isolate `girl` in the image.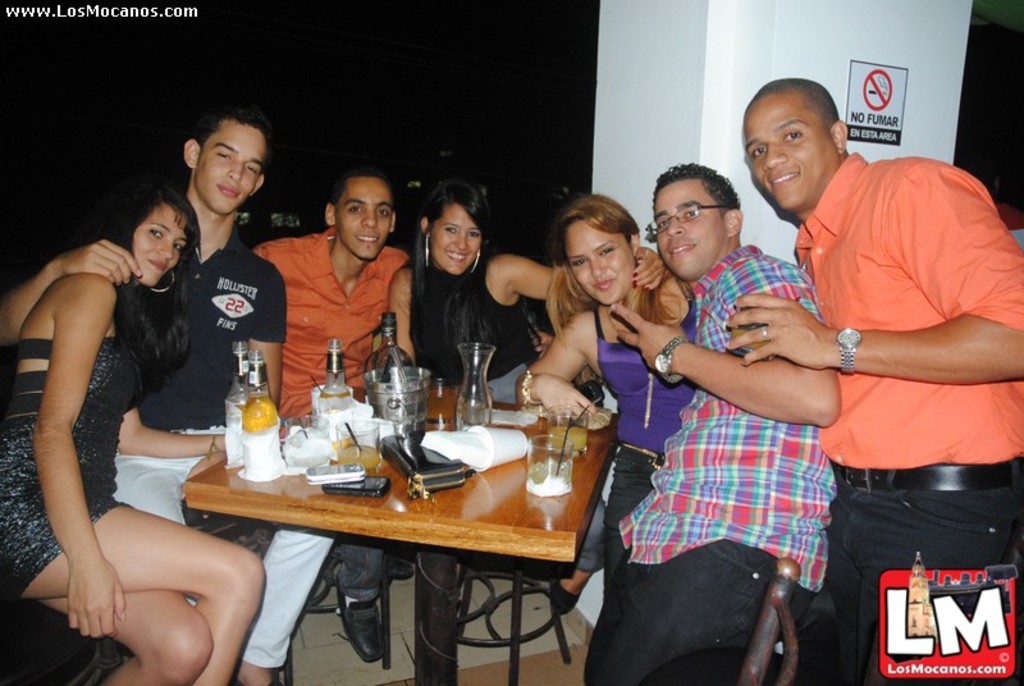
Isolated region: 380/175/566/408.
